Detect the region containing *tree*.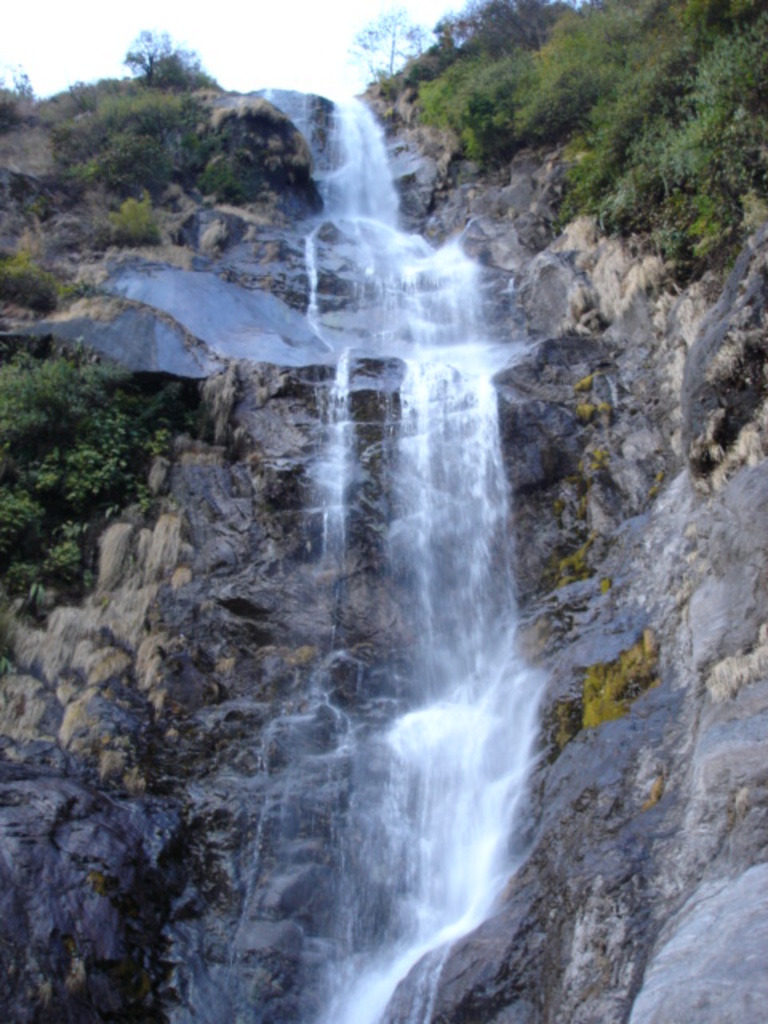
bbox=(123, 32, 229, 96).
